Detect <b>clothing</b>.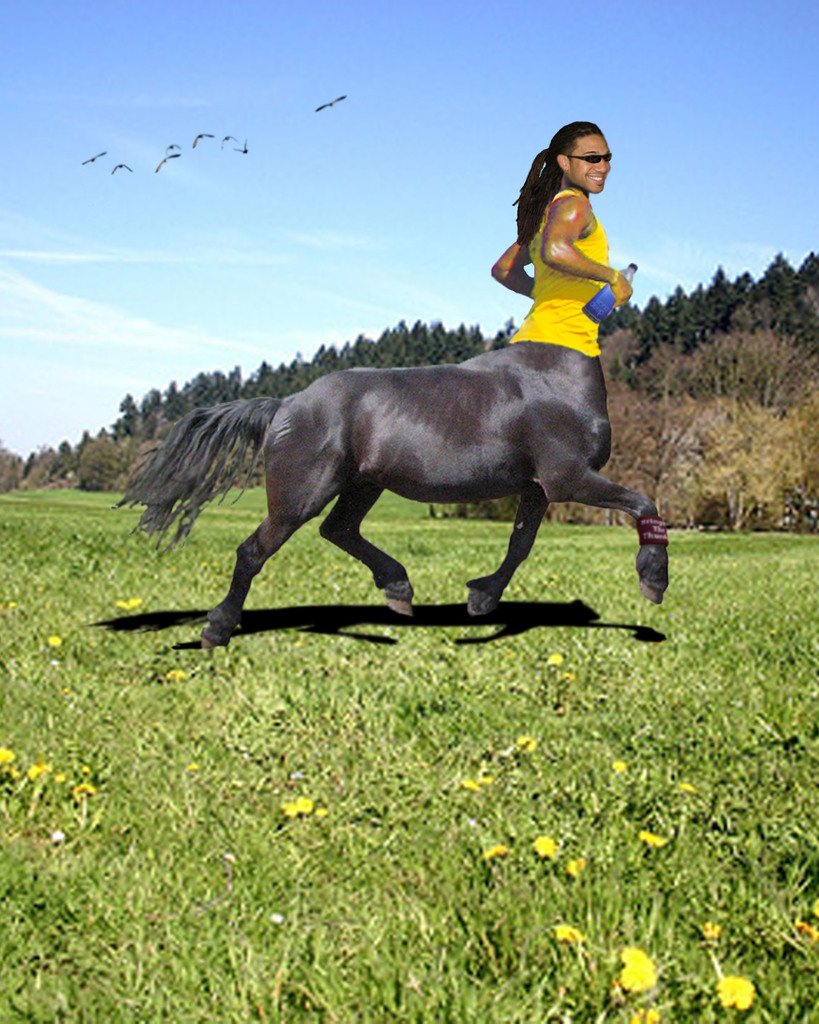
Detected at {"left": 511, "top": 187, "right": 610, "bottom": 355}.
